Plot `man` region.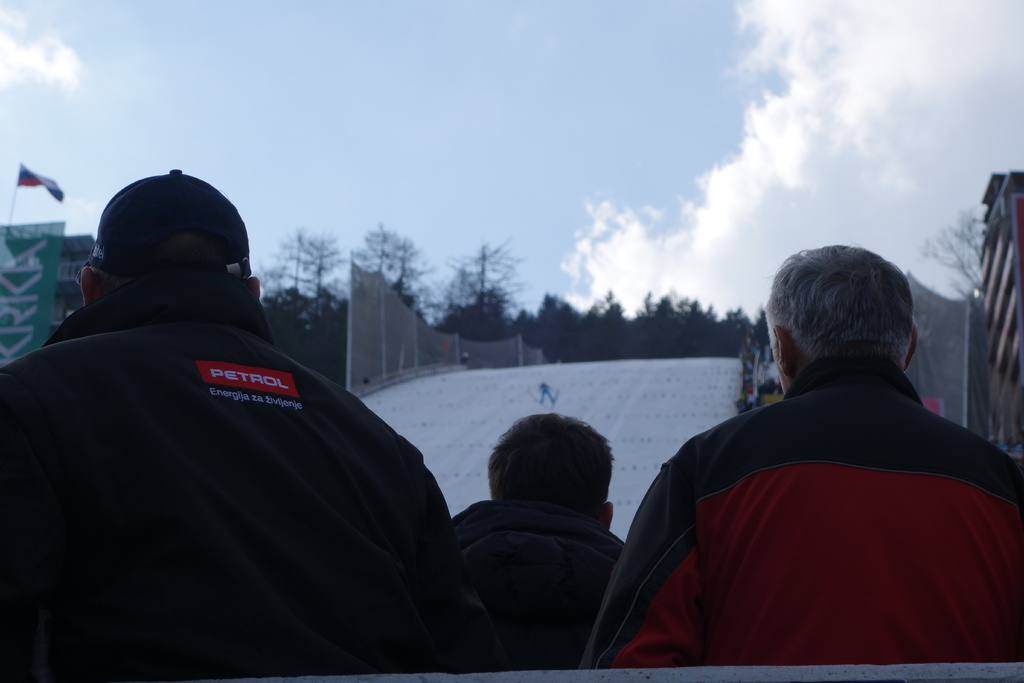
Plotted at x1=0 y1=174 x2=435 y2=682.
